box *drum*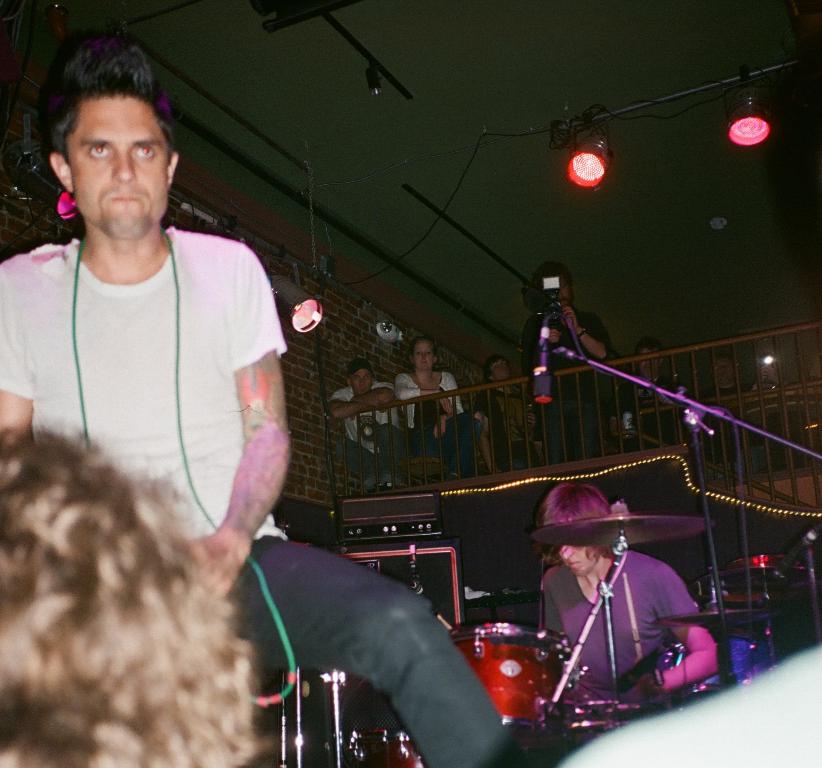
bbox=[452, 621, 585, 752]
